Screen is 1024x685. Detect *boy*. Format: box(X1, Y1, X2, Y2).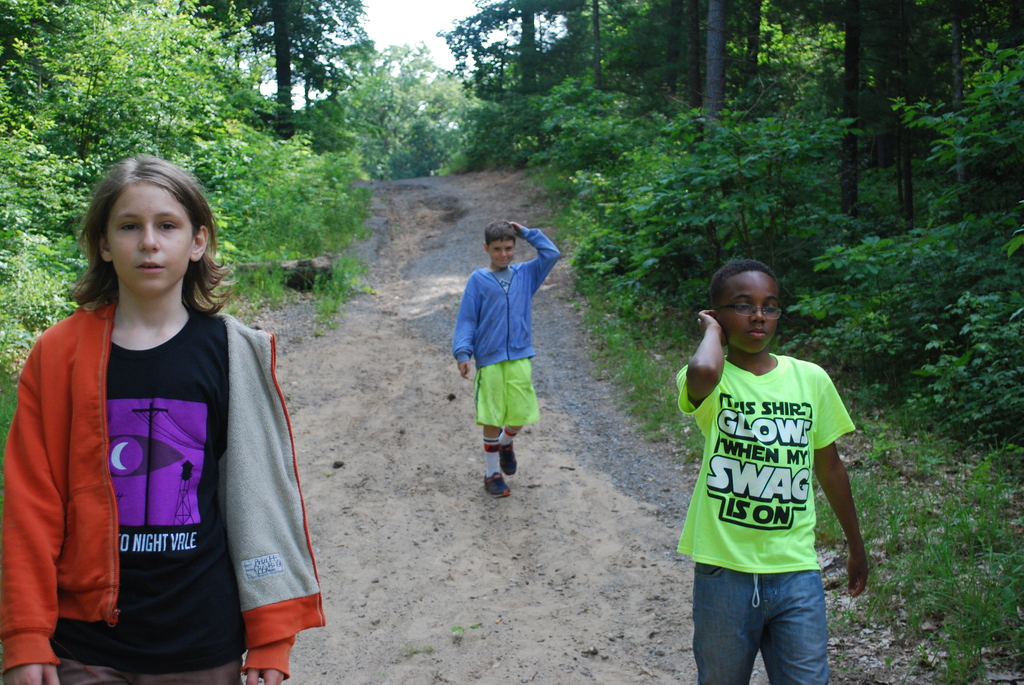
box(662, 253, 870, 668).
